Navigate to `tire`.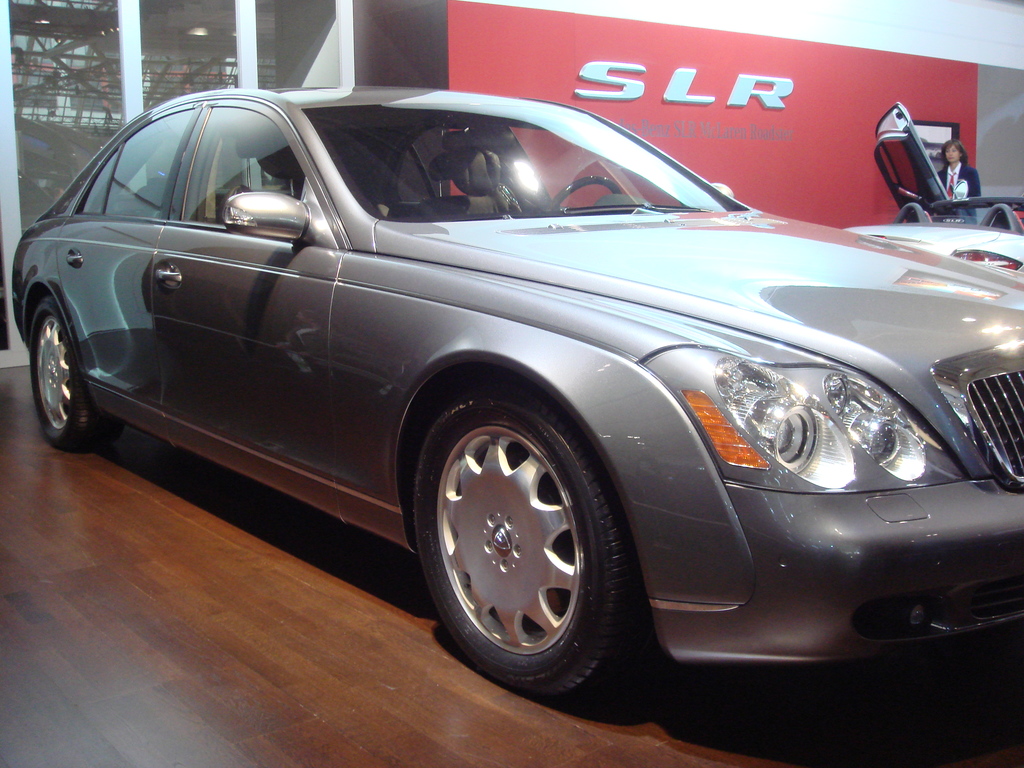
Navigation target: {"left": 28, "top": 302, "right": 102, "bottom": 444}.
